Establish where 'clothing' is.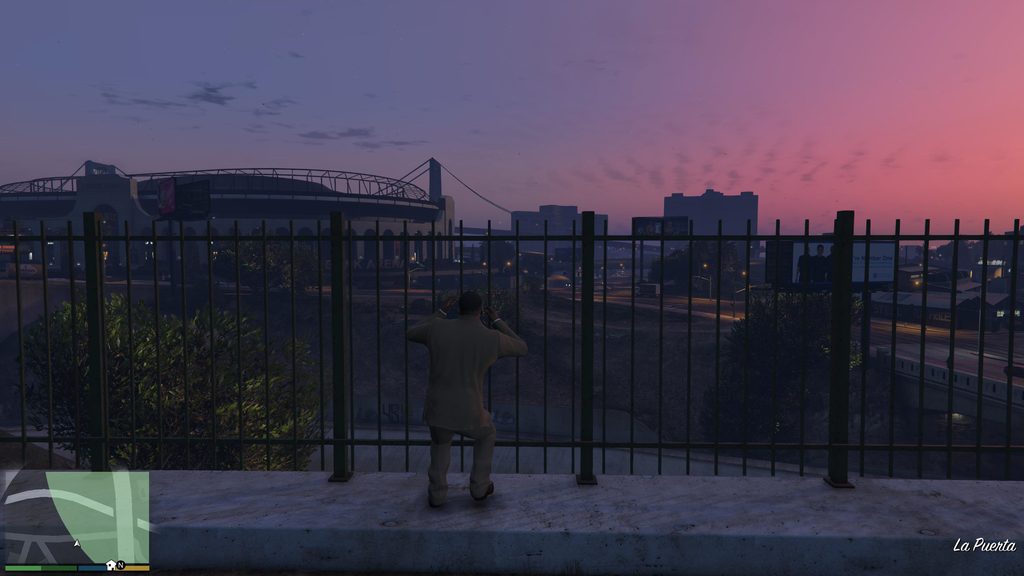
Established at <region>406, 321, 529, 516</region>.
